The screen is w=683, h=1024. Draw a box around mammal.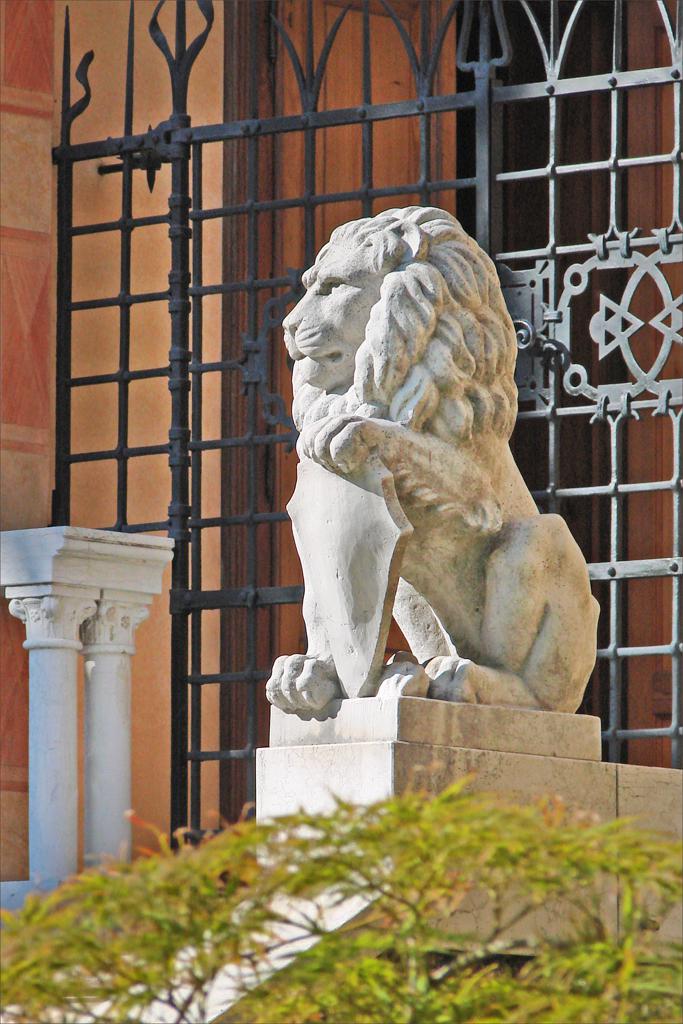
box(235, 176, 591, 723).
